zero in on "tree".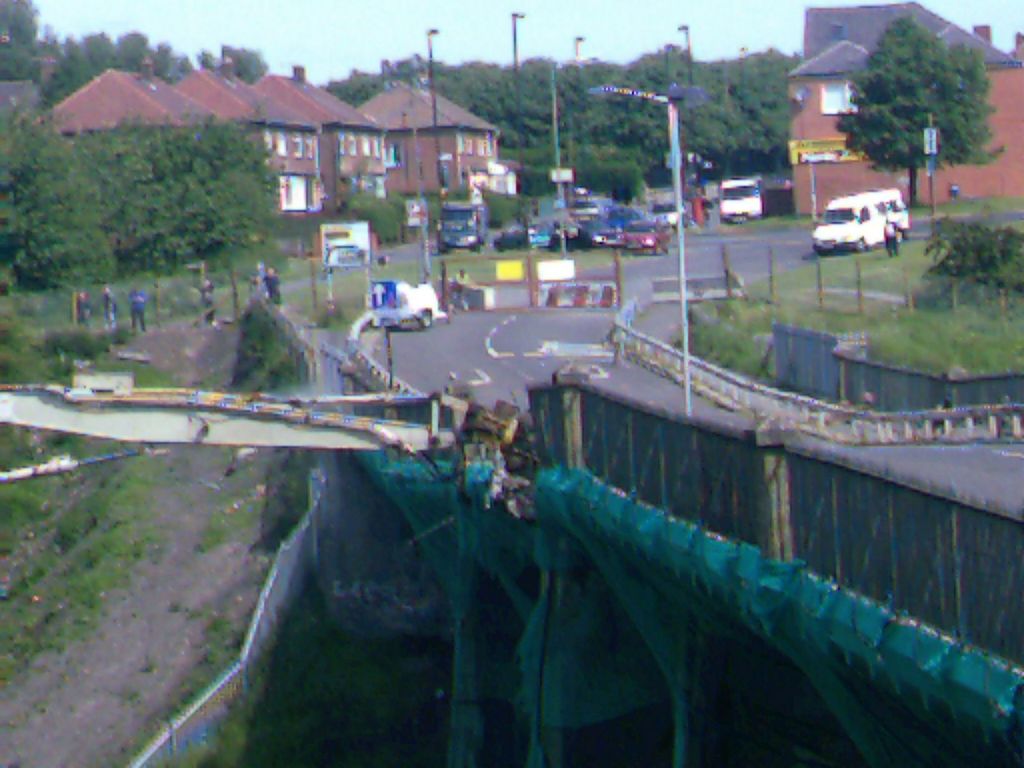
Zeroed in: crop(807, 8, 1014, 177).
